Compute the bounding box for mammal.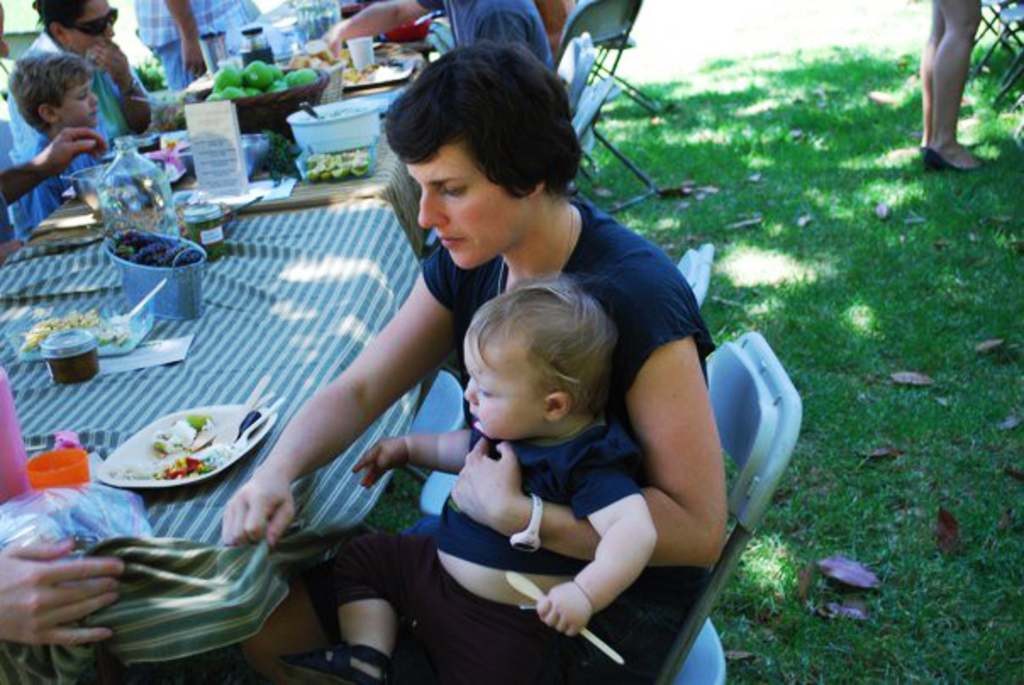
300,0,558,71.
